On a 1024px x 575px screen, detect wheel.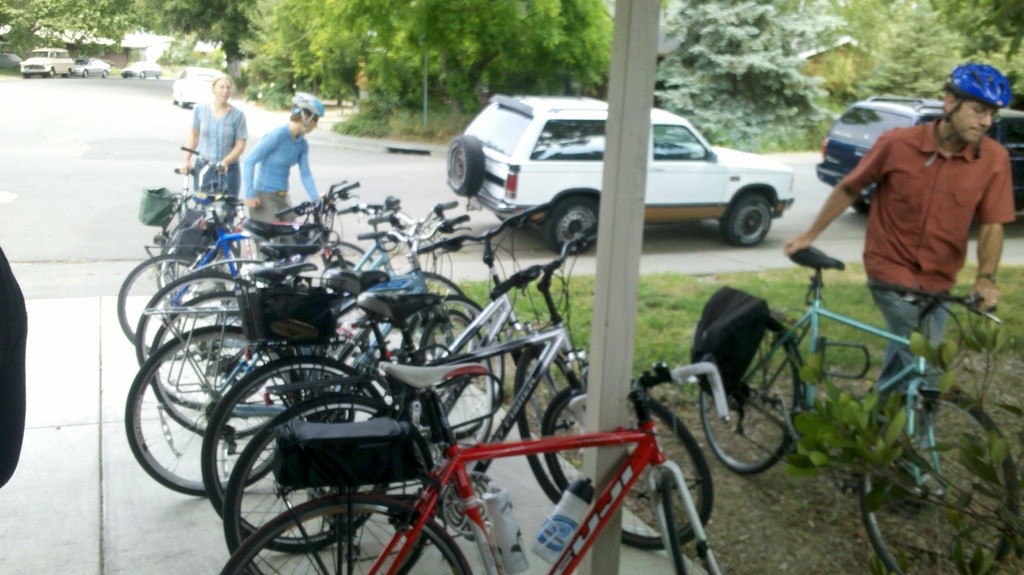
[x1=401, y1=295, x2=504, y2=435].
